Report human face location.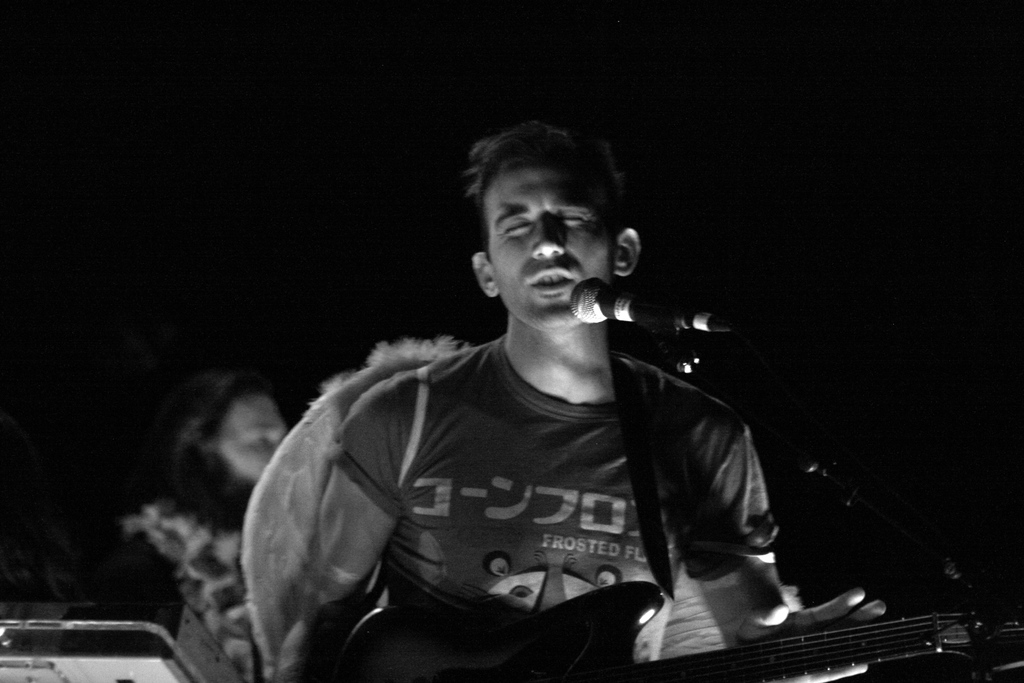
Report: x1=218 y1=393 x2=286 y2=483.
